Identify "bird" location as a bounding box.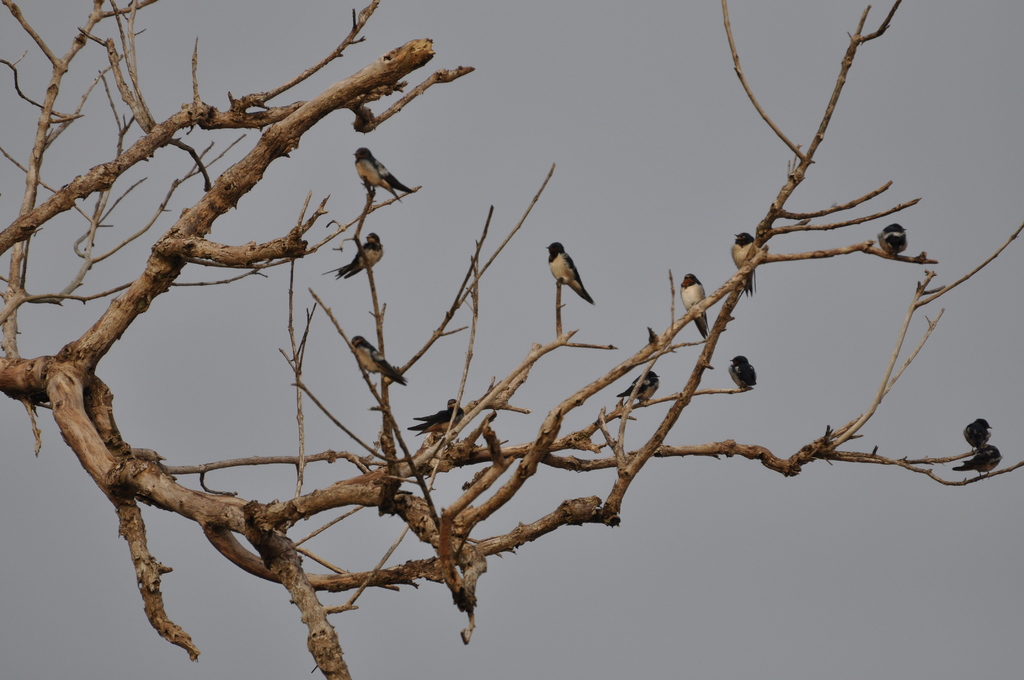
(546,229,609,316).
